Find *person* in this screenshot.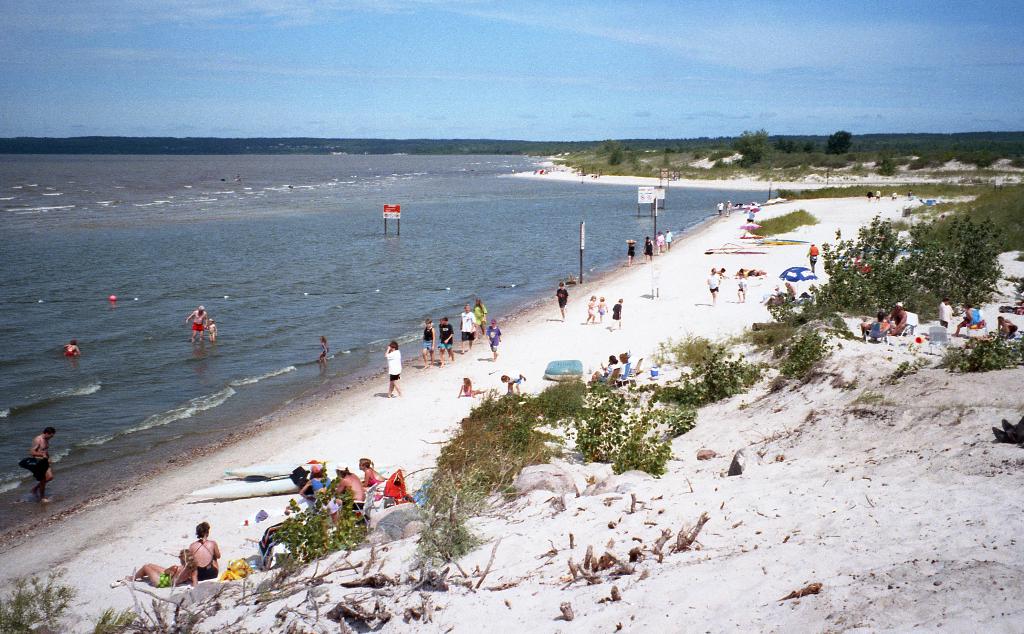
The bounding box for *person* is 705,267,722,306.
